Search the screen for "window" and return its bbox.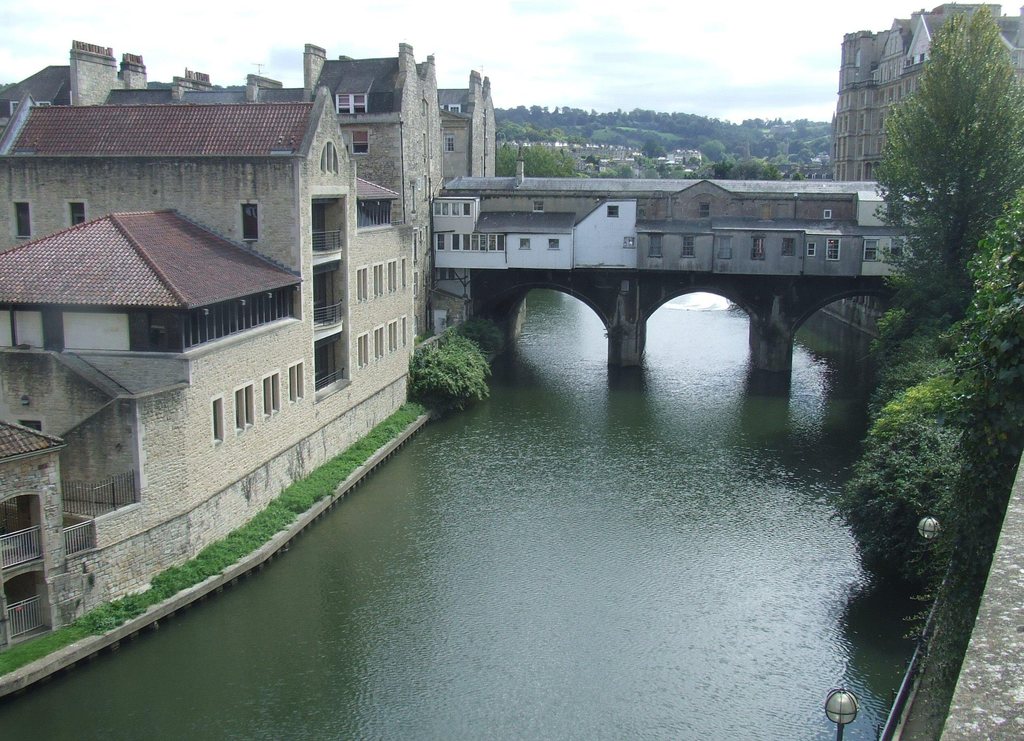
Found: [left=449, top=101, right=463, bottom=116].
